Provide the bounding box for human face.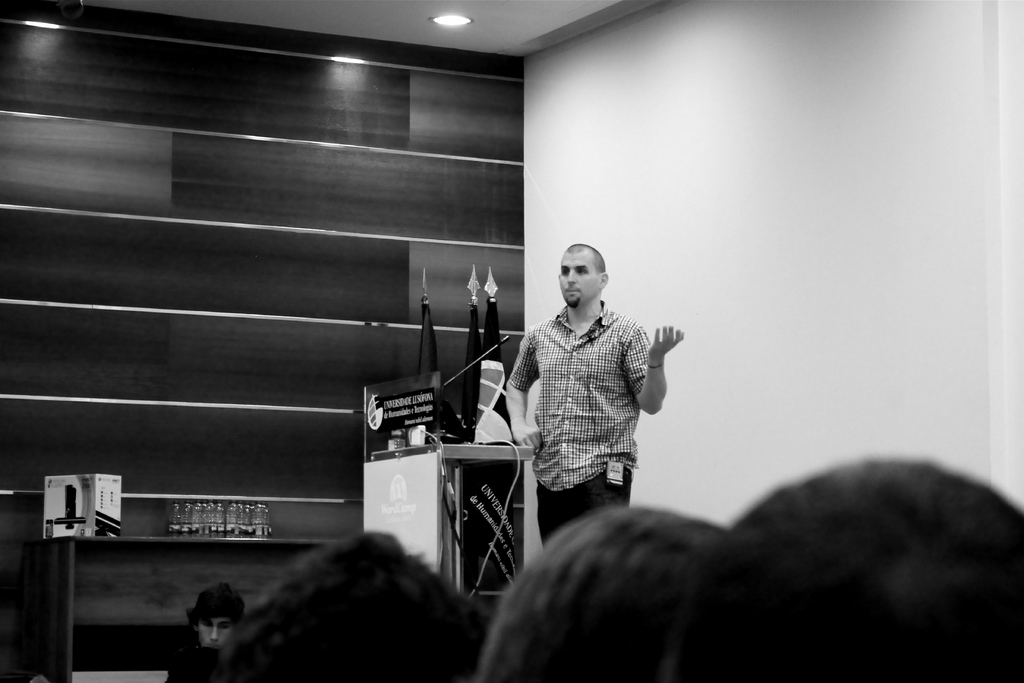
locate(559, 254, 598, 307).
